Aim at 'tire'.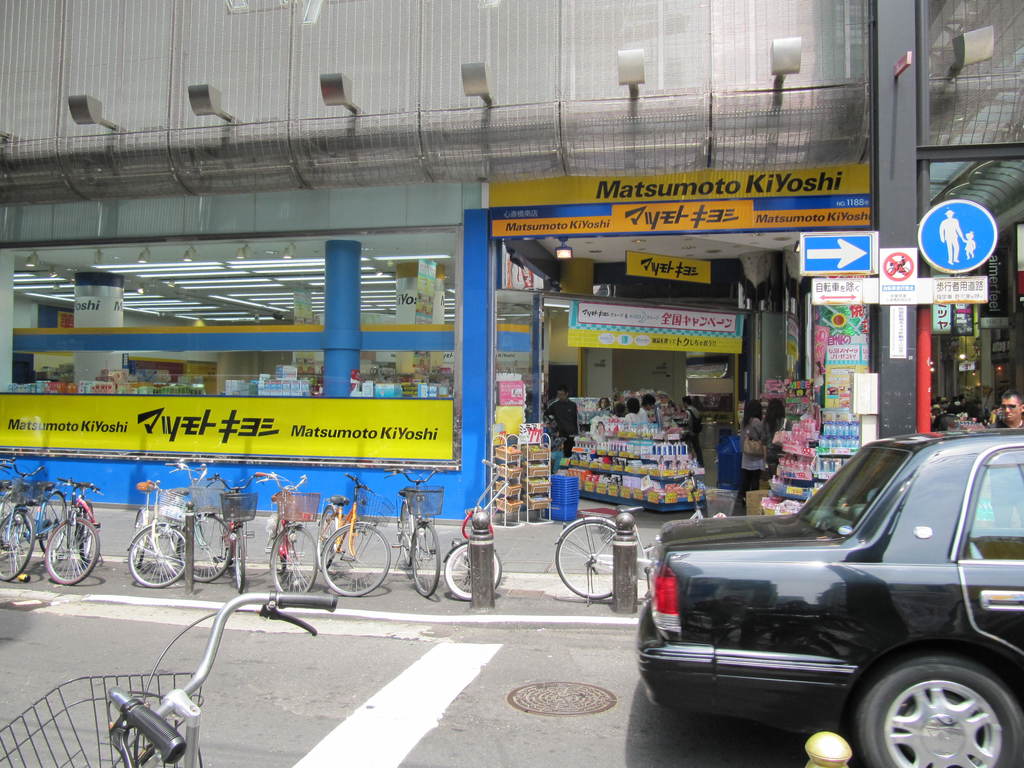
Aimed at 0/511/38/580.
